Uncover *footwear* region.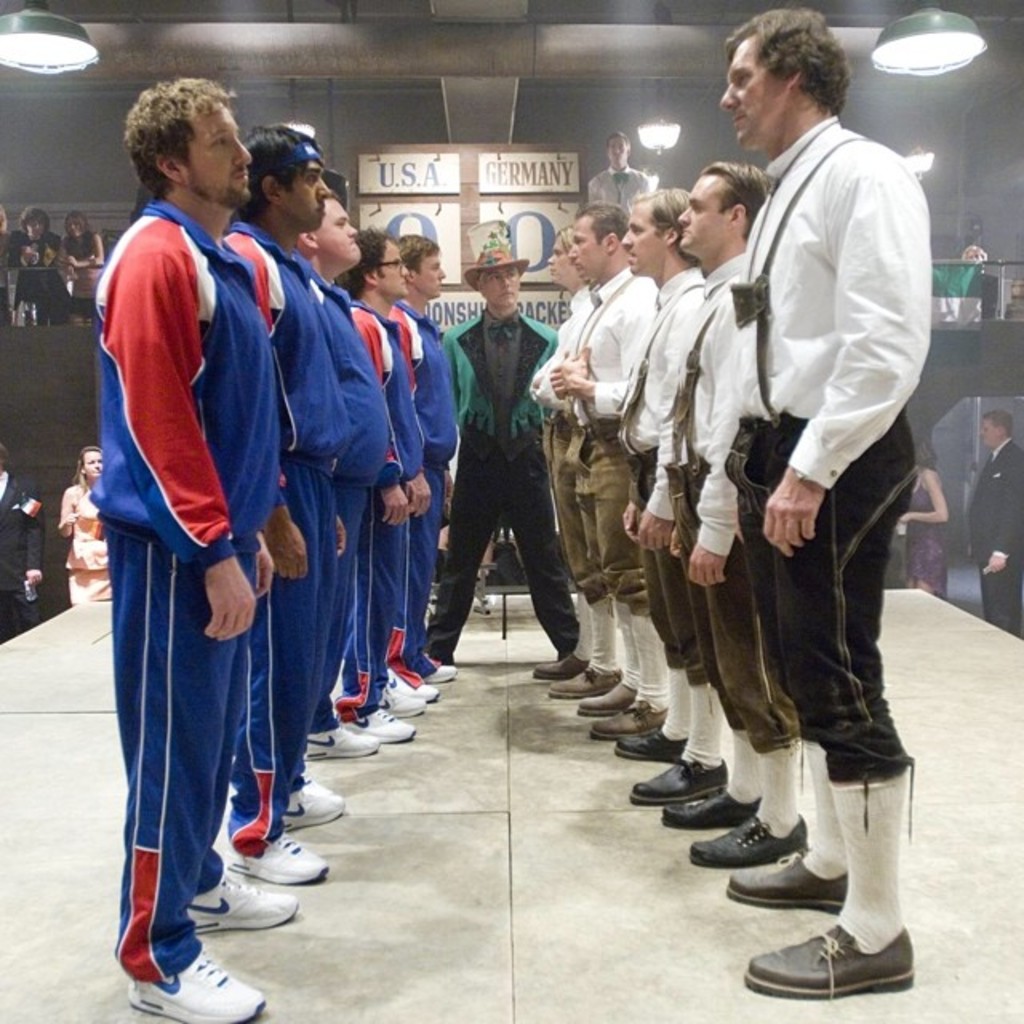
Uncovered: (280, 771, 344, 830).
